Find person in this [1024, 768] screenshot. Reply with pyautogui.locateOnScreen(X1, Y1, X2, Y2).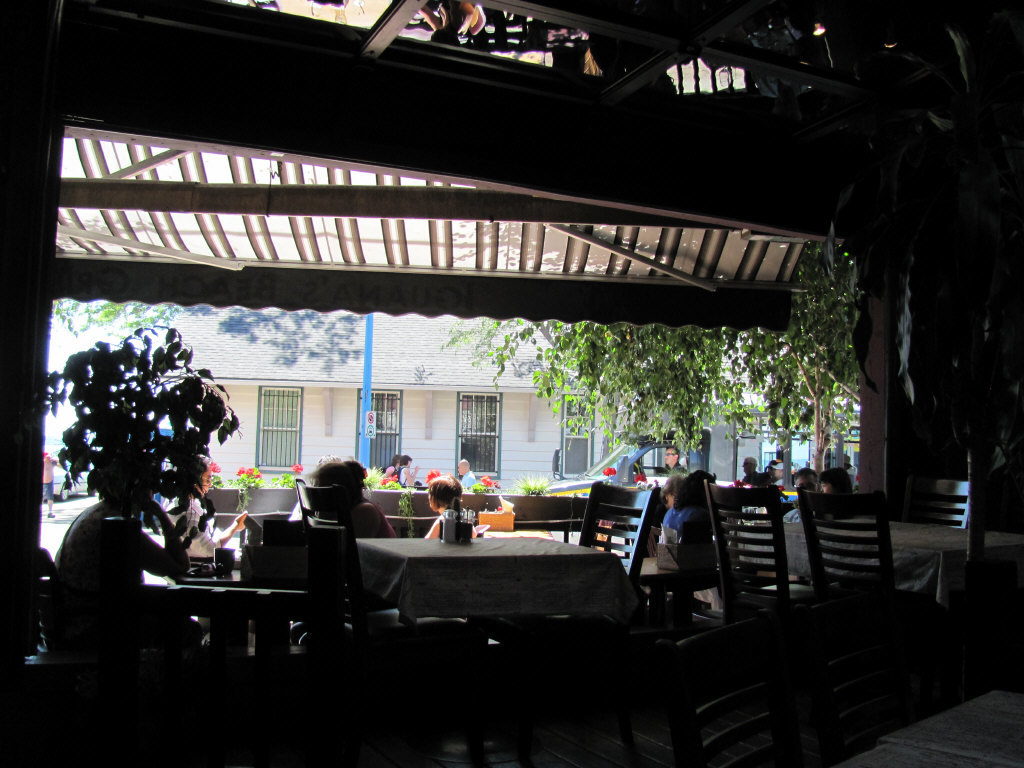
pyautogui.locateOnScreen(817, 465, 861, 512).
